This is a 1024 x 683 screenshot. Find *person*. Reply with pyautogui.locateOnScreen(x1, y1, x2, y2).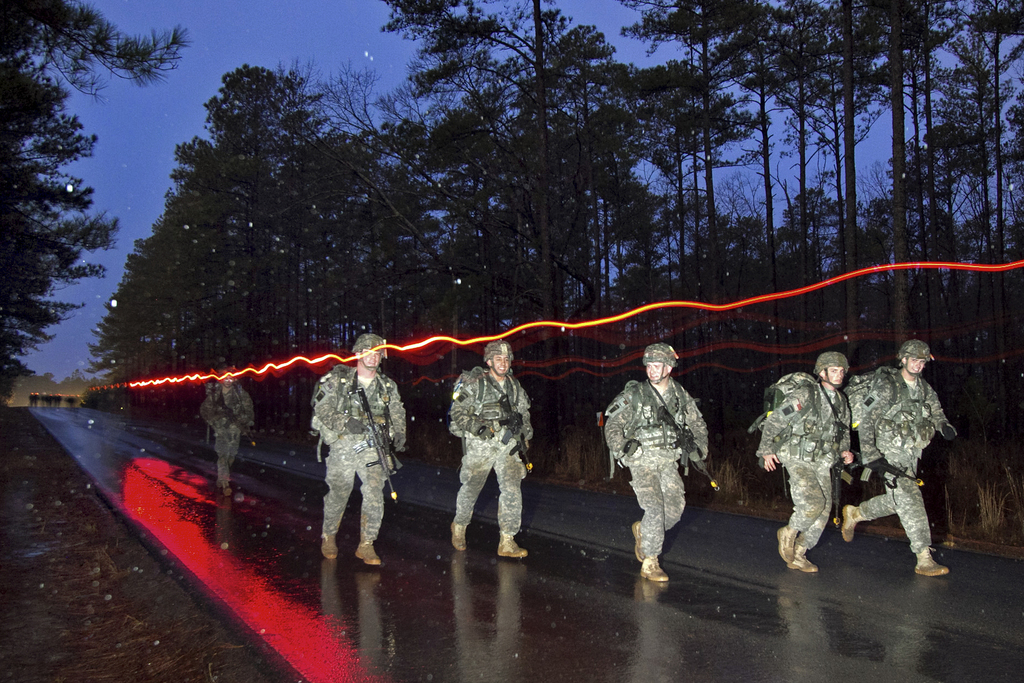
pyautogui.locateOnScreen(309, 332, 404, 567).
